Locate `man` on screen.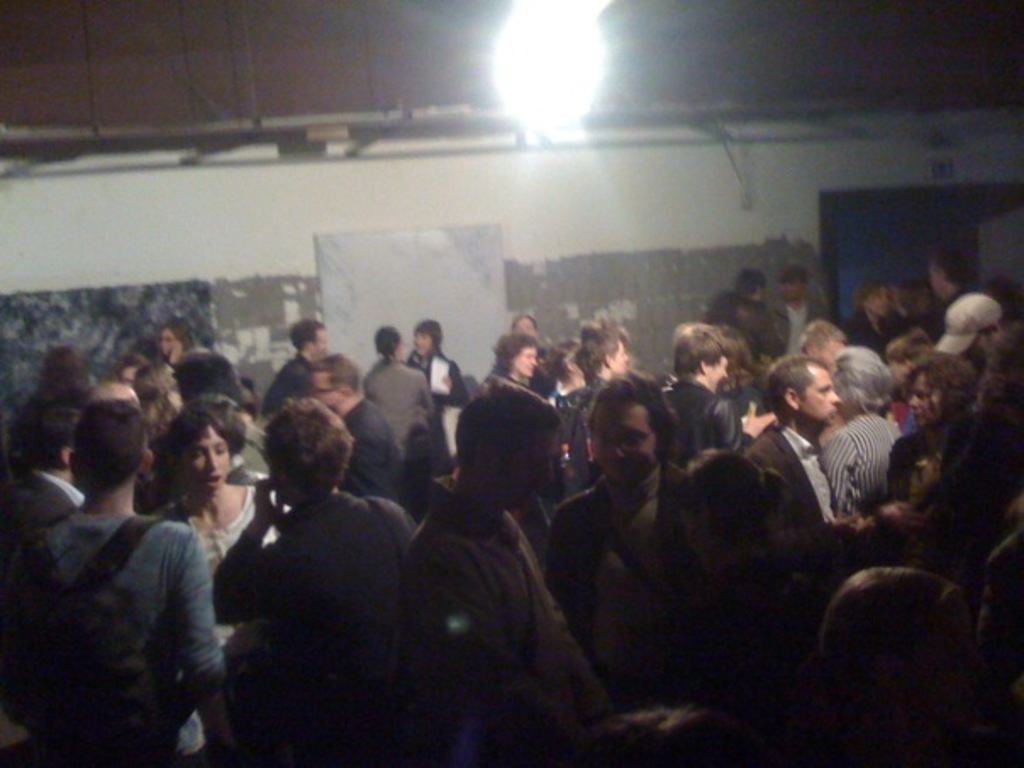
On screen at [left=912, top=251, right=968, bottom=344].
